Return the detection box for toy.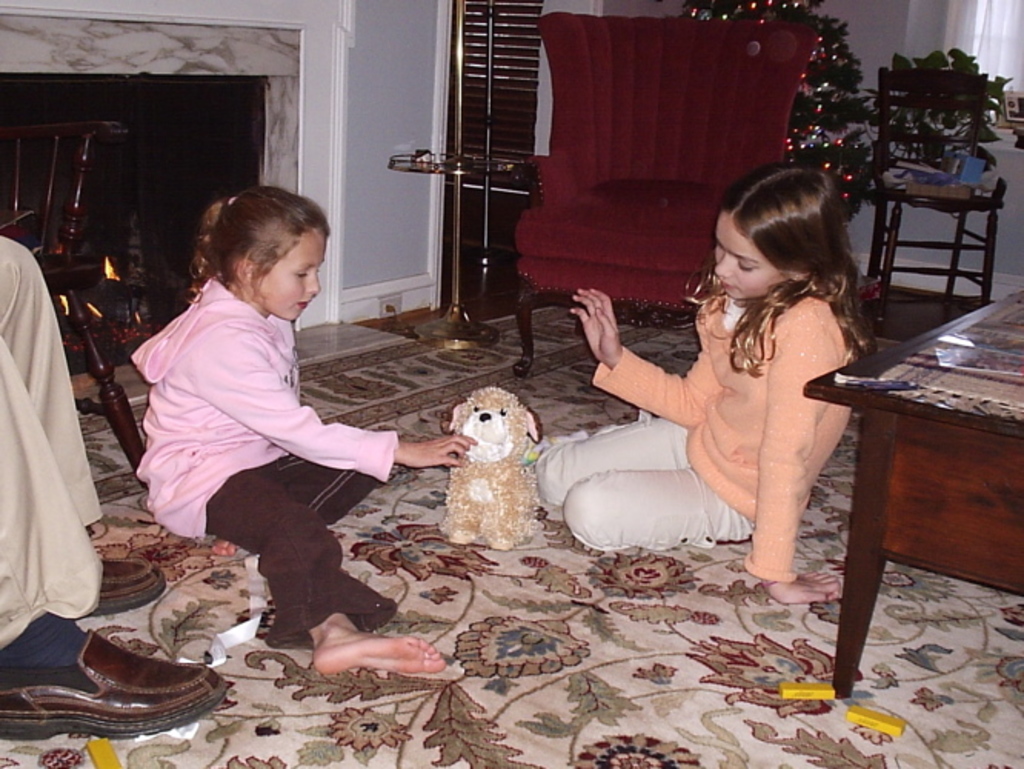
detection(850, 706, 906, 735).
